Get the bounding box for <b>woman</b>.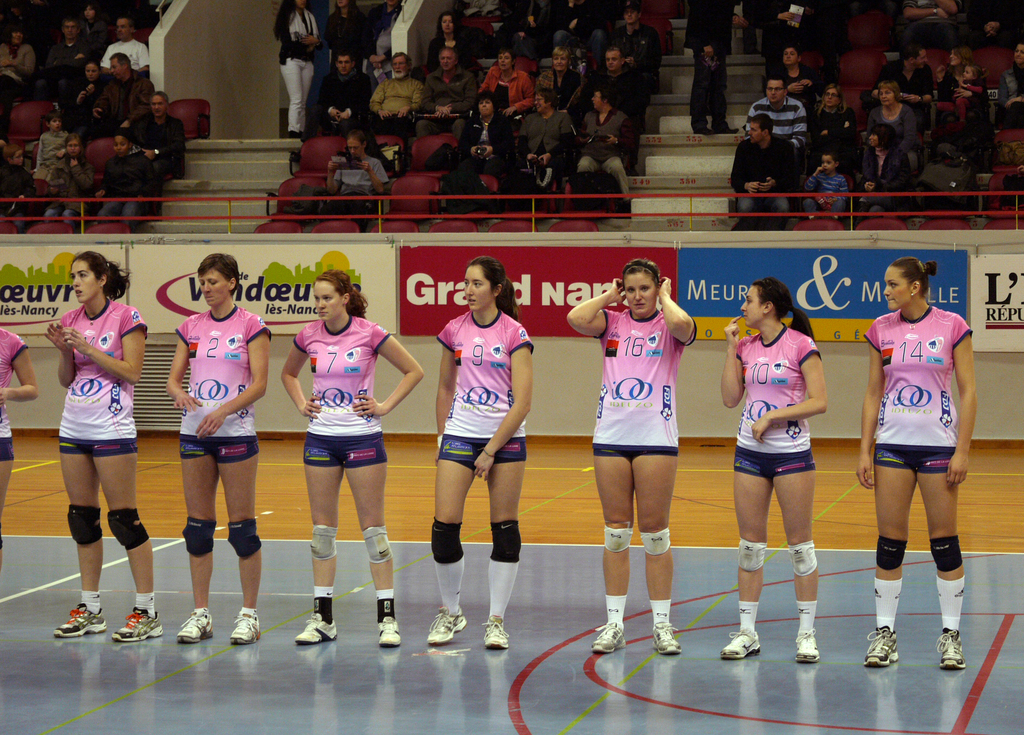
detection(0, 302, 41, 588).
